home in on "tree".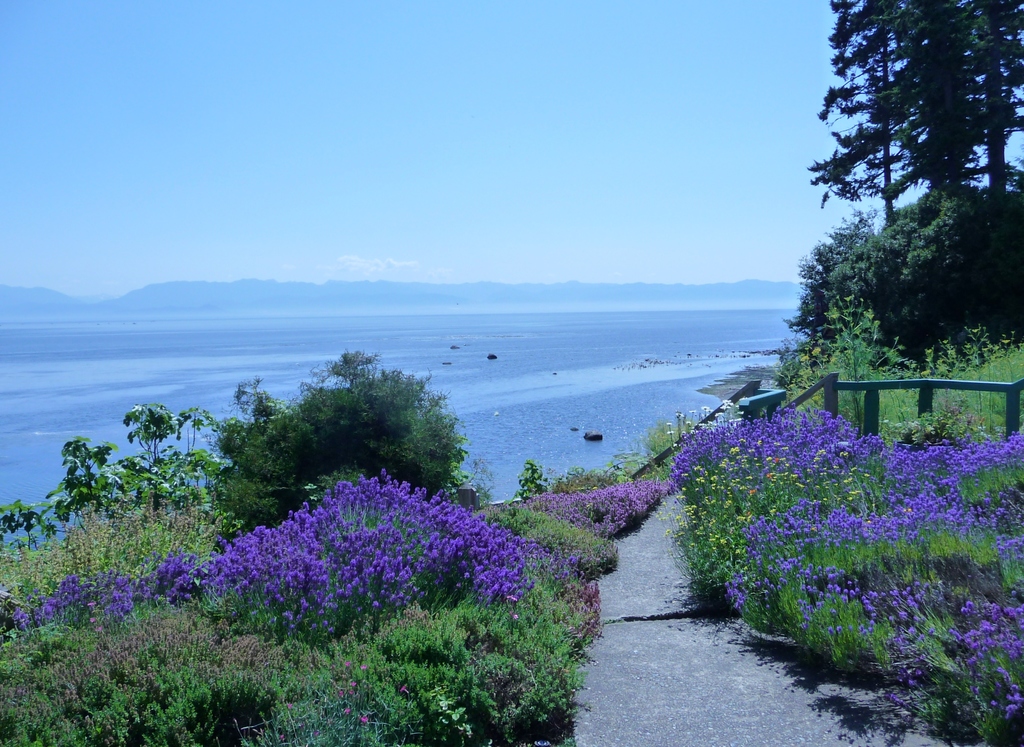
Homed in at 909,0,1023,201.
